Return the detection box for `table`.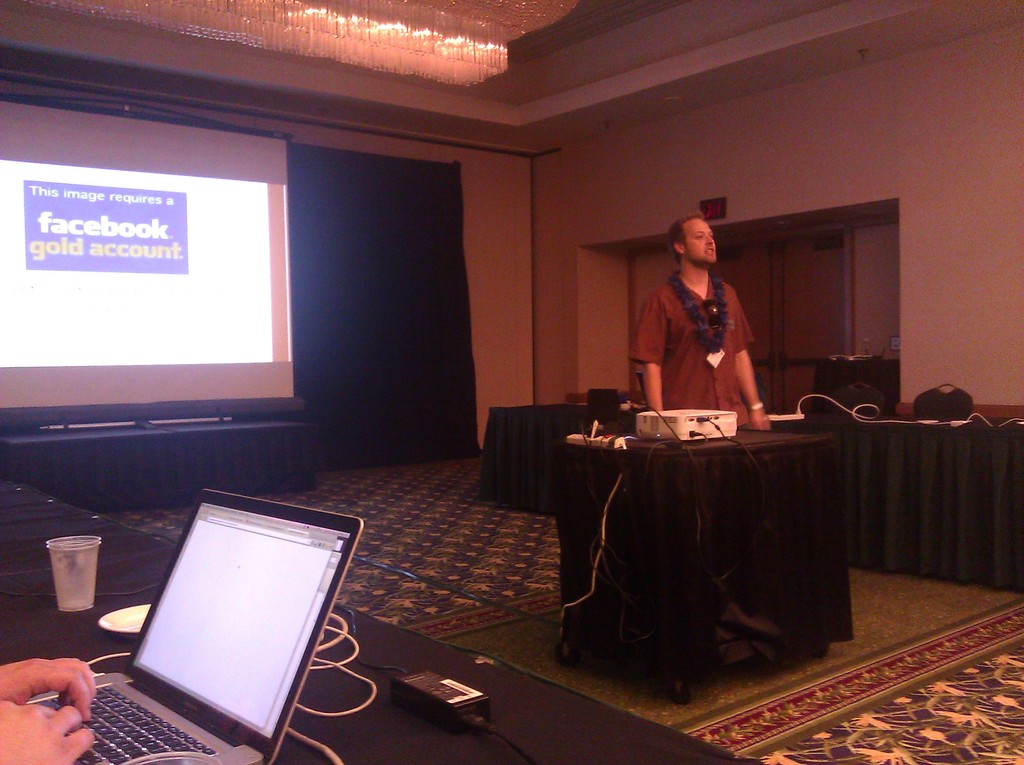
[x1=479, y1=403, x2=1023, y2=592].
